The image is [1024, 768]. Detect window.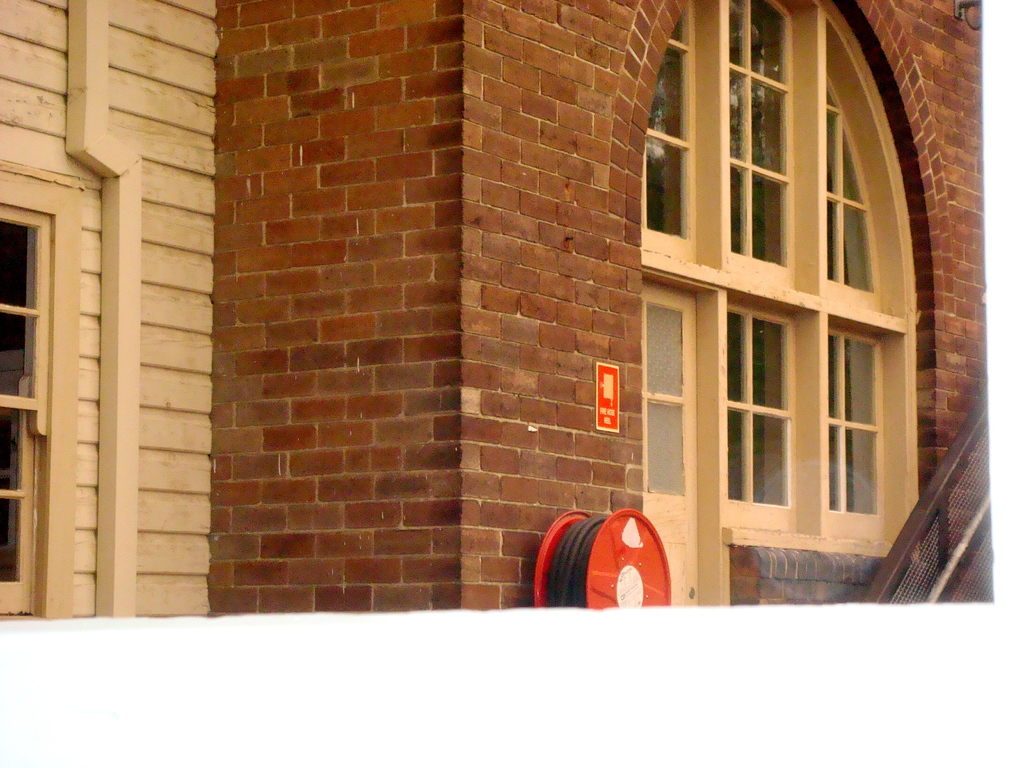
Detection: crop(724, 301, 794, 536).
